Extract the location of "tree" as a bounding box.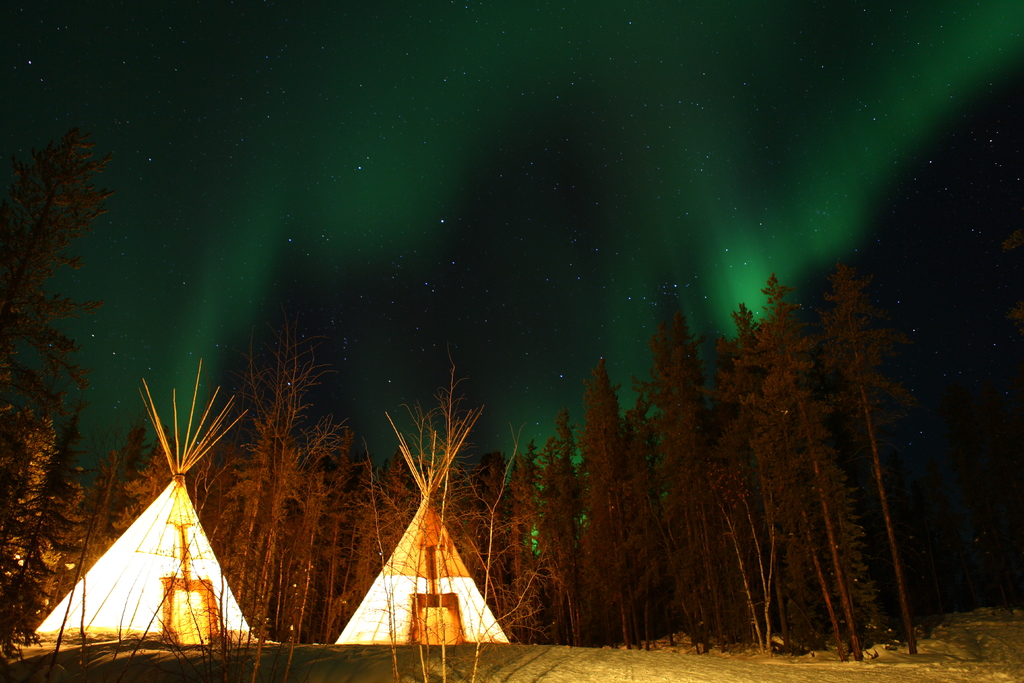
(x1=0, y1=395, x2=97, y2=645).
